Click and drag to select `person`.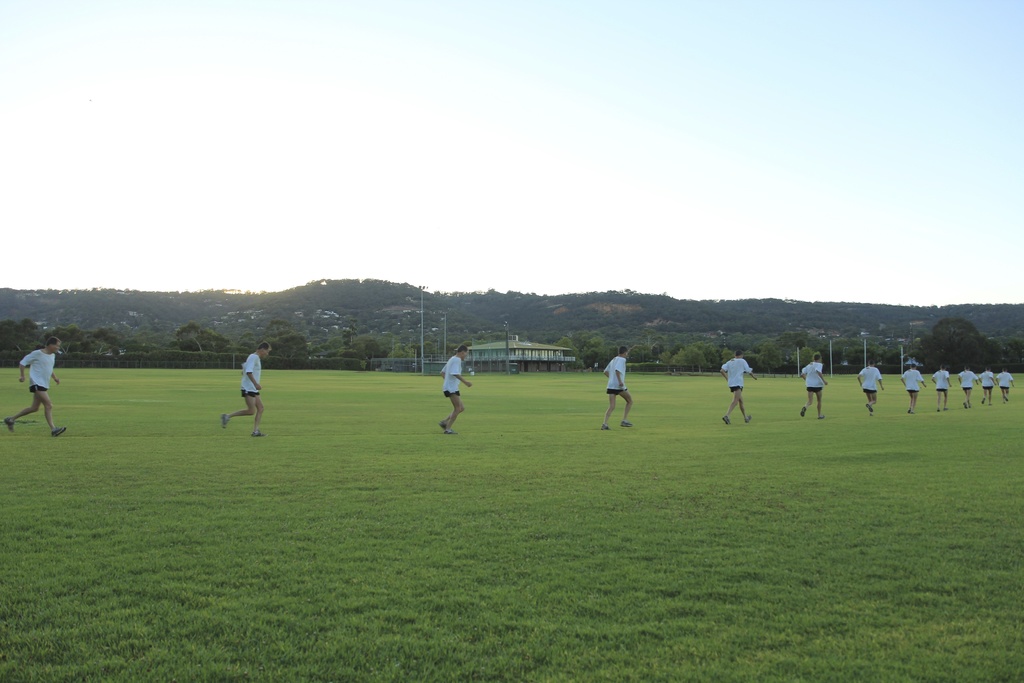
Selection: x1=899 y1=354 x2=925 y2=414.
